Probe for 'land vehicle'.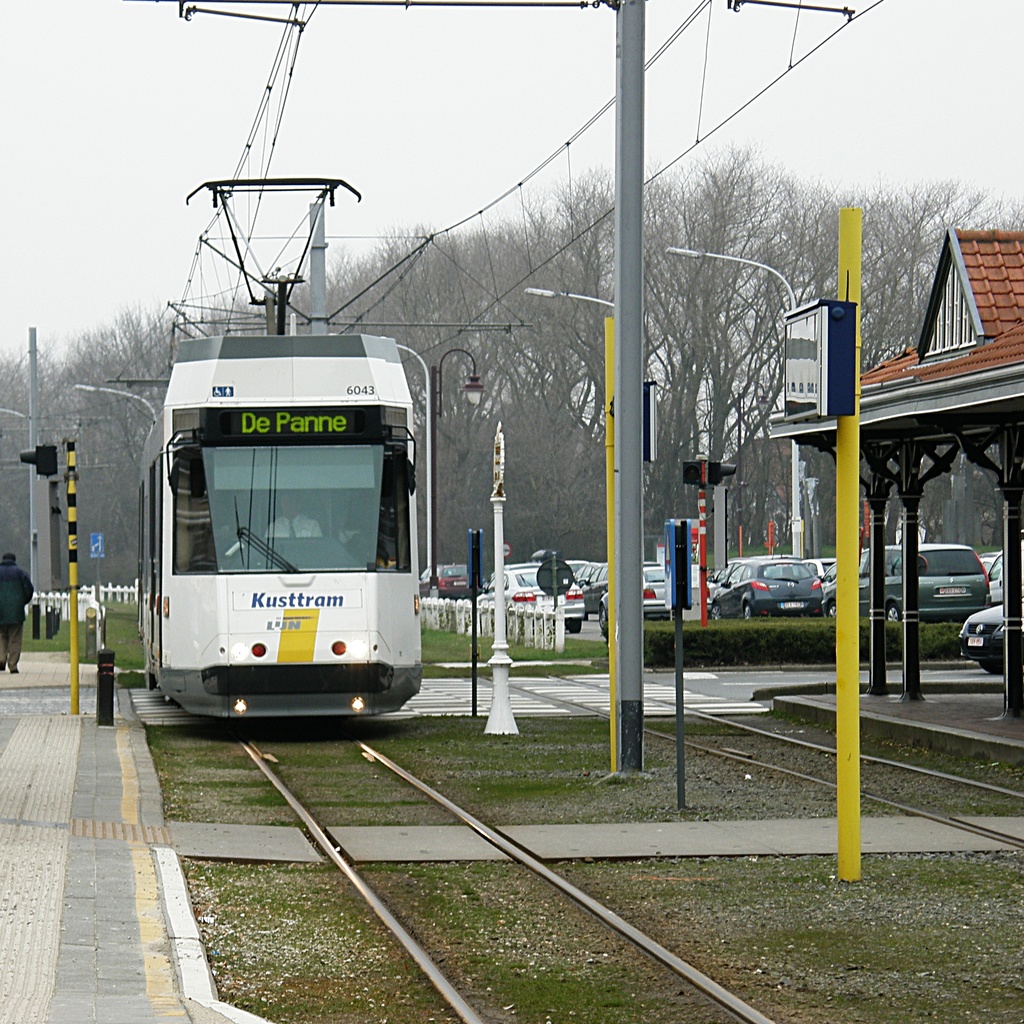
Probe result: [left=823, top=543, right=993, bottom=619].
